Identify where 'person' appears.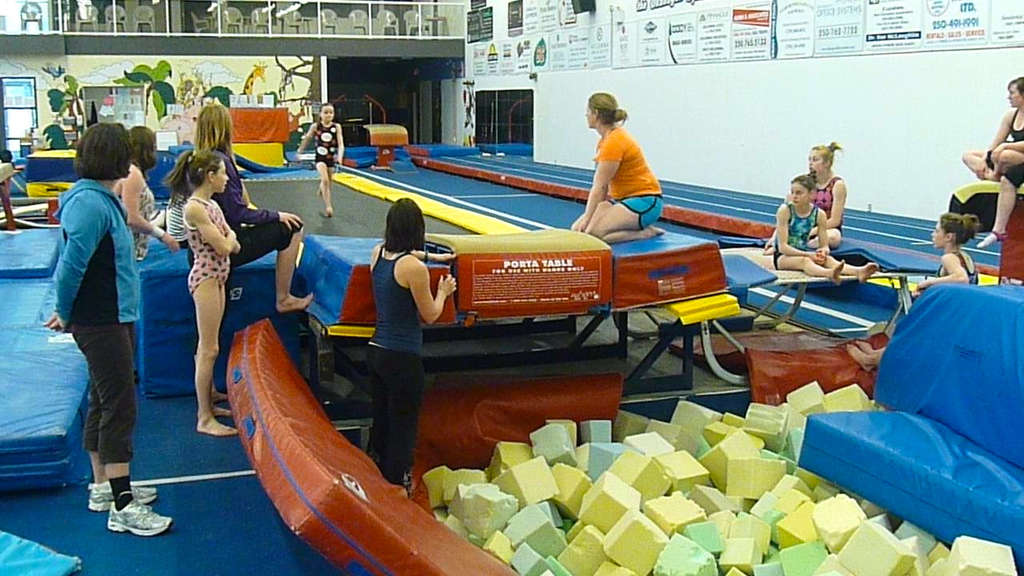
Appears at bbox=(574, 83, 670, 234).
